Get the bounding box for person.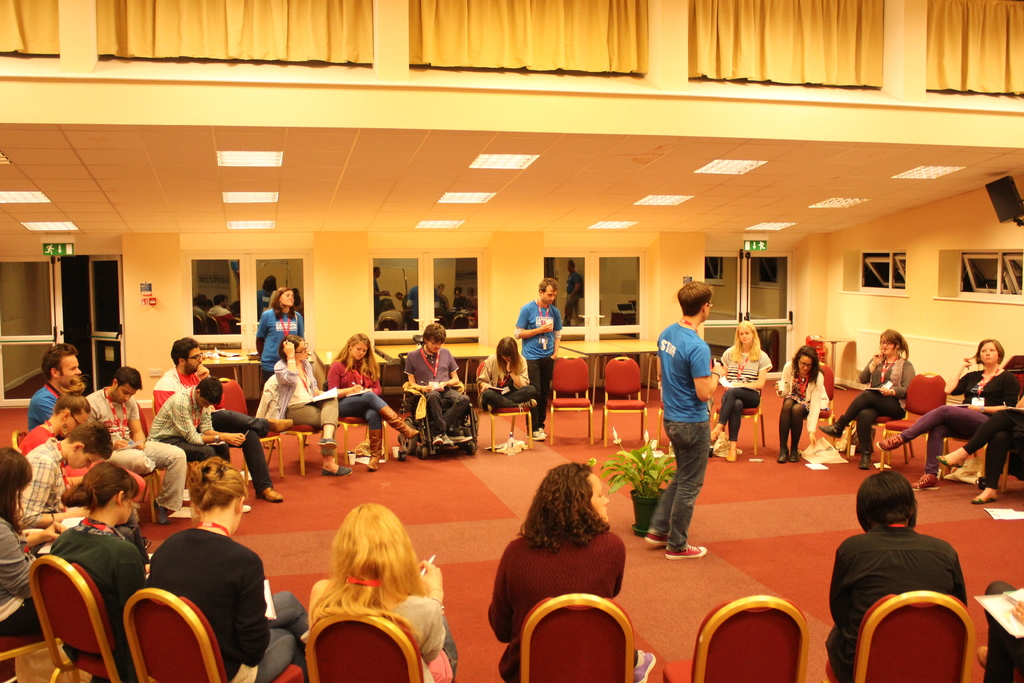
[274,339,344,475].
